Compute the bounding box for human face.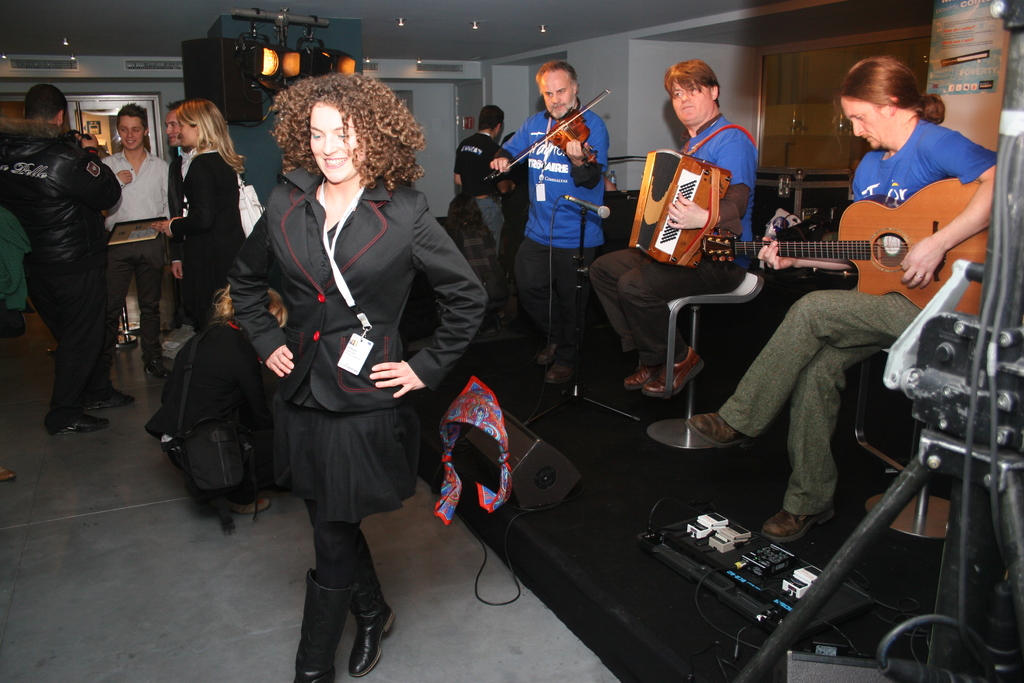
{"left": 116, "top": 115, "right": 145, "bottom": 147}.
